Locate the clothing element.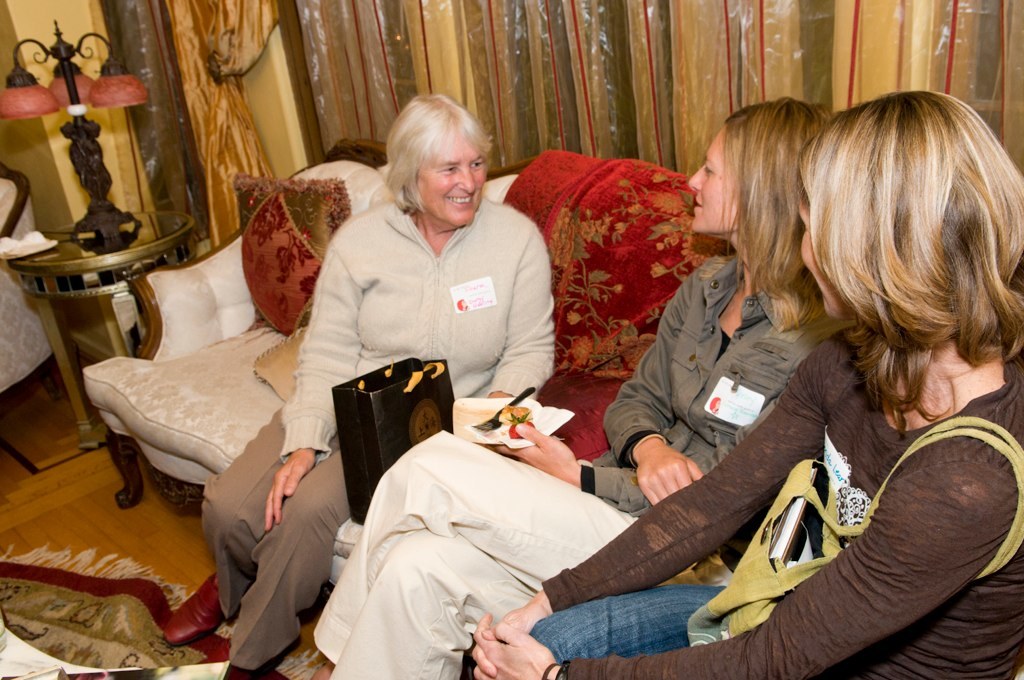
Element bbox: locate(447, 316, 1023, 679).
